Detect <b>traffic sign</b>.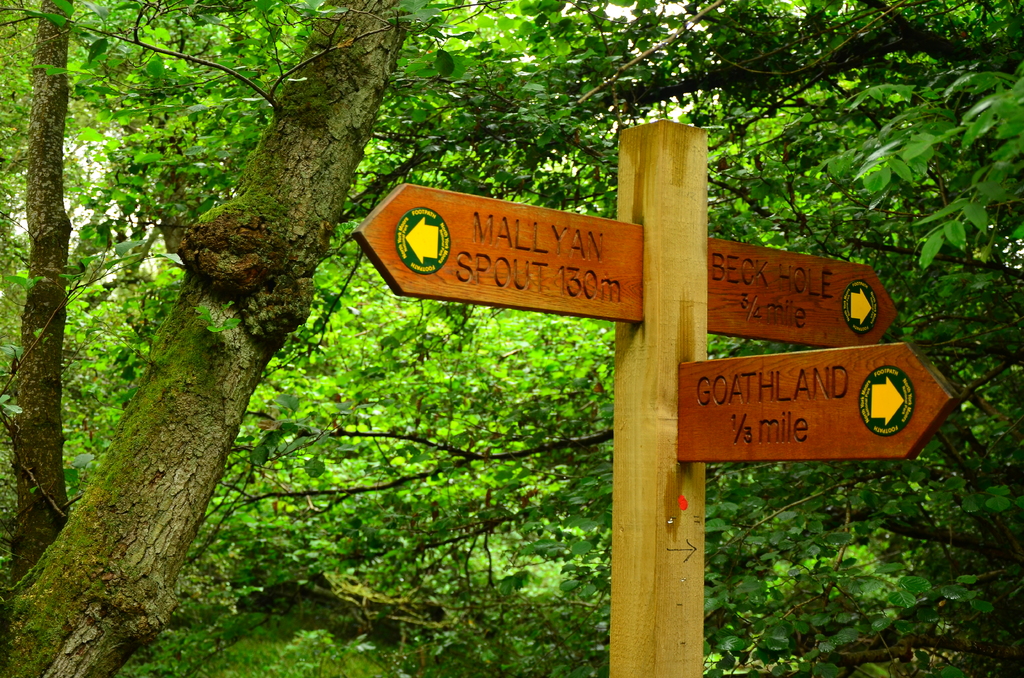
Detected at Rect(706, 236, 900, 348).
